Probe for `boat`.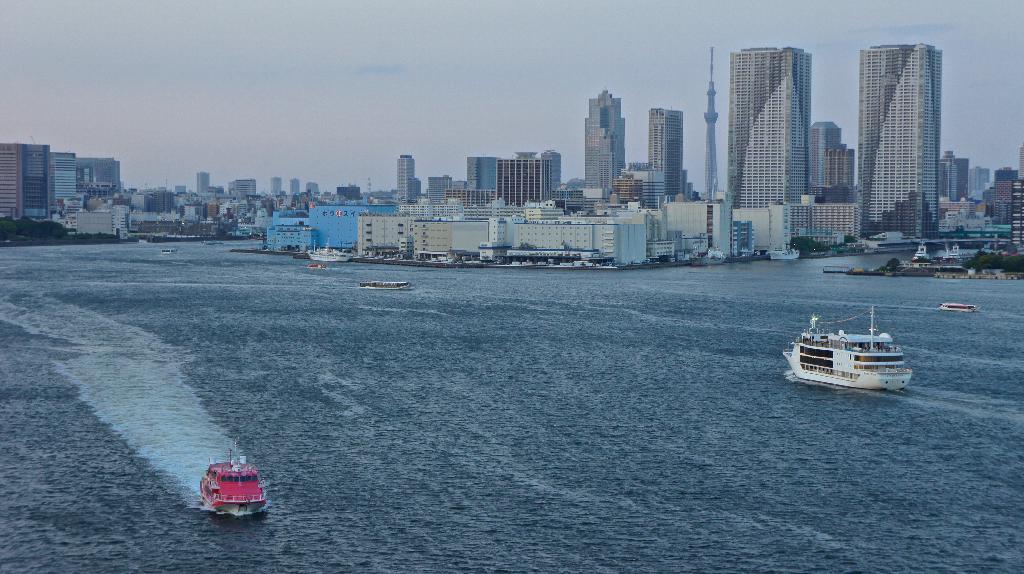
Probe result: [203, 445, 276, 507].
